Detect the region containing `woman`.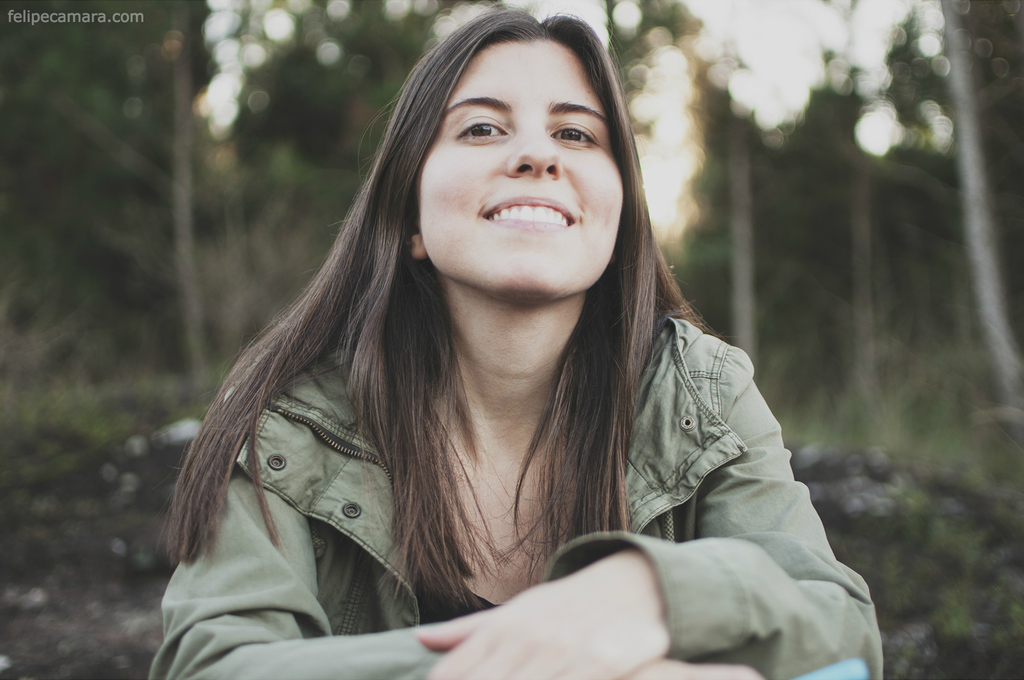
Rect(132, 31, 860, 661).
